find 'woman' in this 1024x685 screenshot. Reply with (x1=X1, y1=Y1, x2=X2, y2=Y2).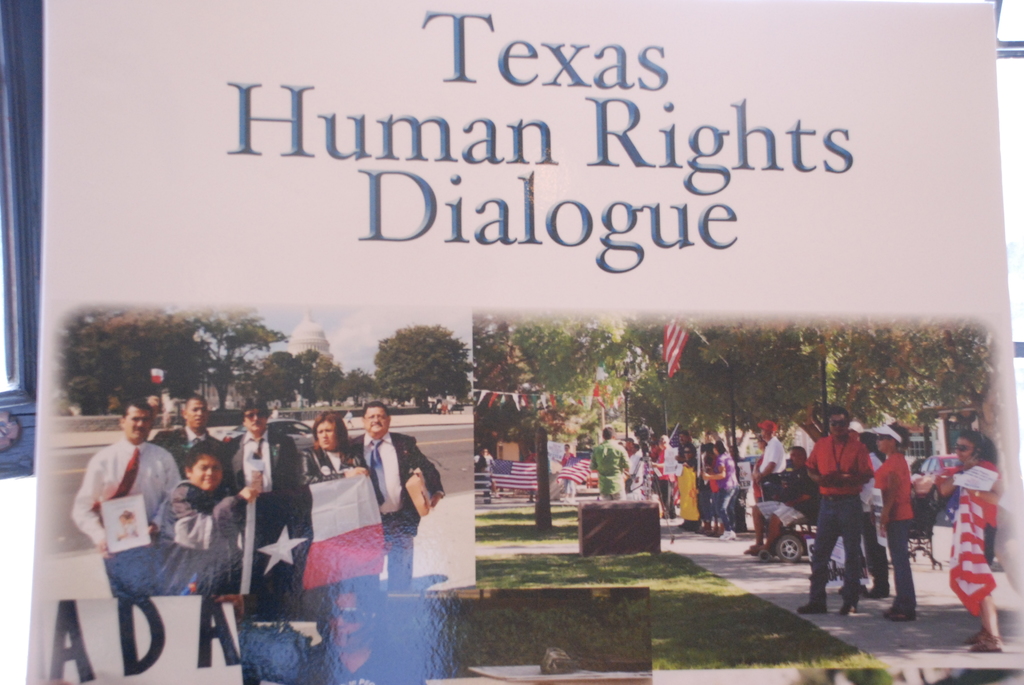
(x1=69, y1=403, x2=189, y2=654).
